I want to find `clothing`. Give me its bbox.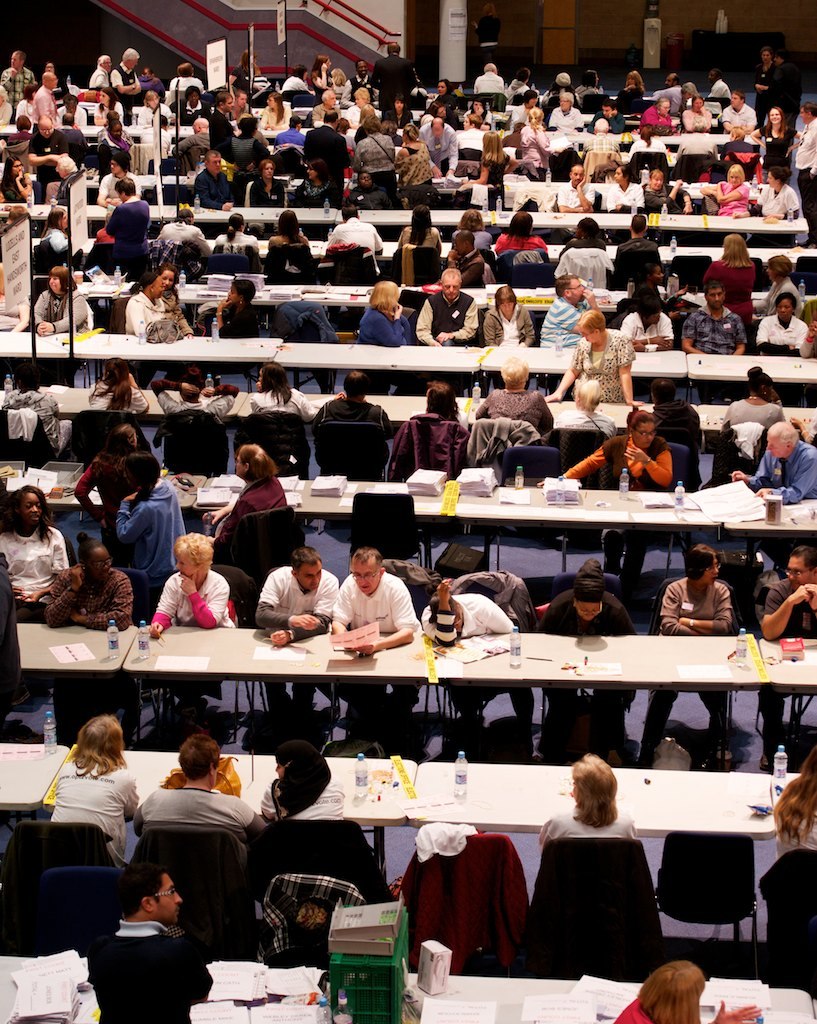
l=214, t=477, r=283, b=539.
